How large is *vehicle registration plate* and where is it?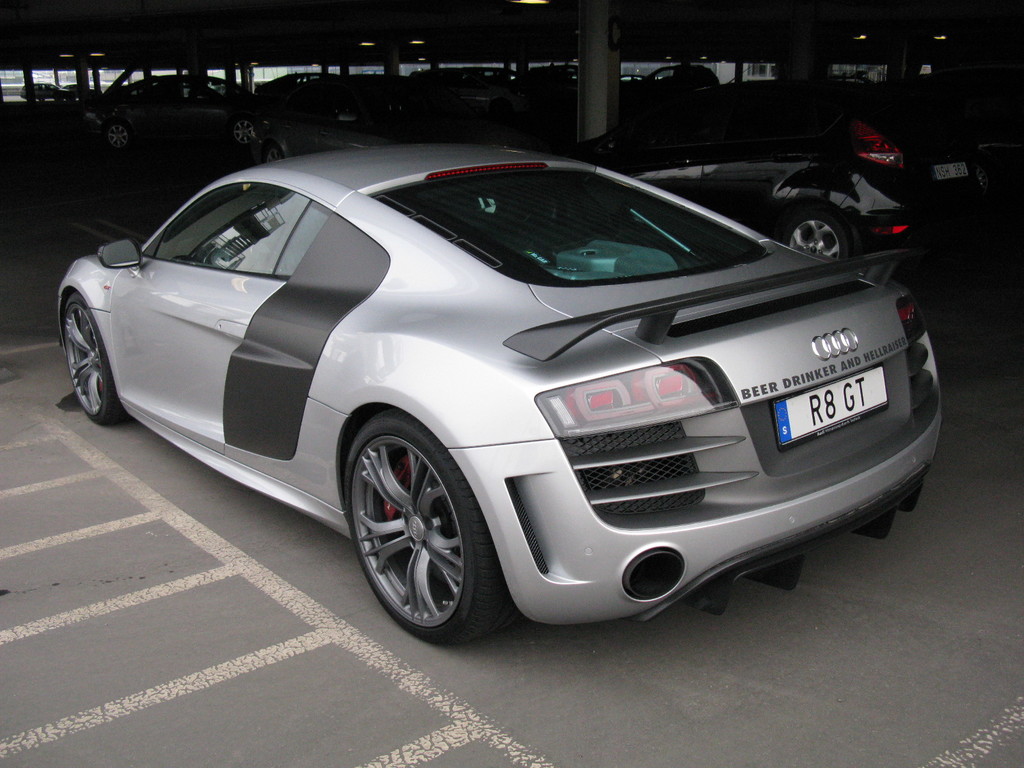
Bounding box: l=762, t=317, r=908, b=472.
